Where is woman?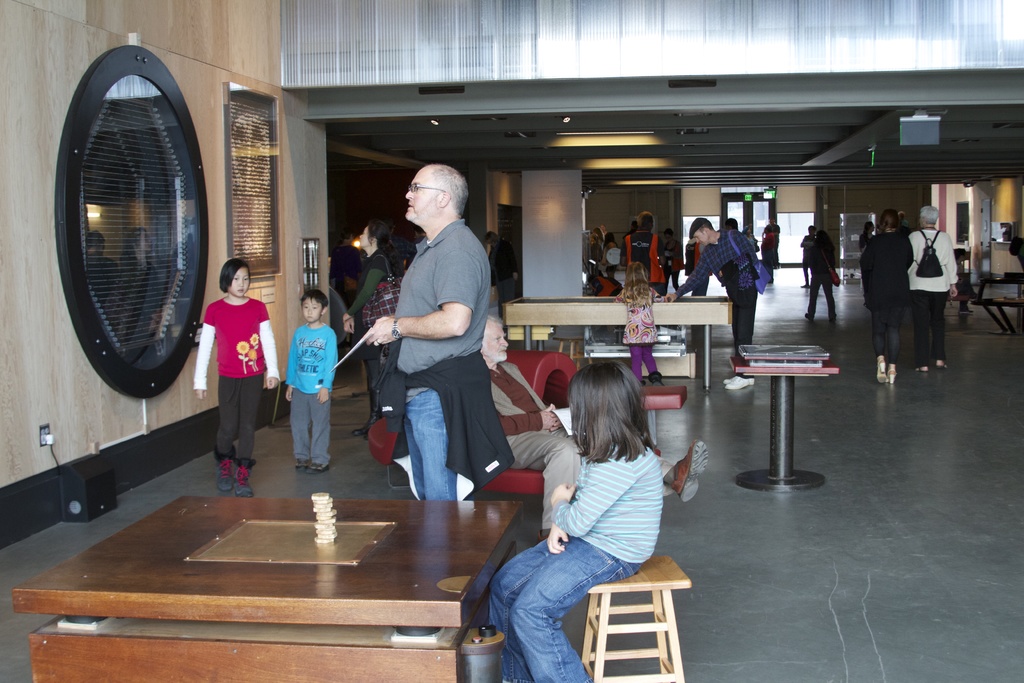
858,212,916,386.
